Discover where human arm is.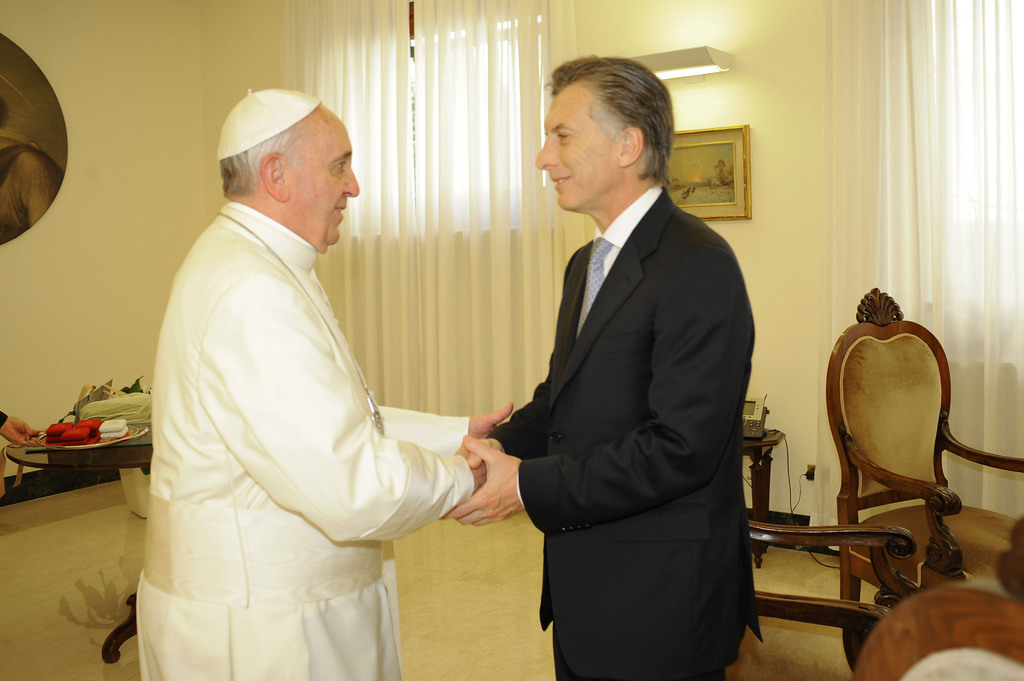
Discovered at 372, 397, 516, 458.
